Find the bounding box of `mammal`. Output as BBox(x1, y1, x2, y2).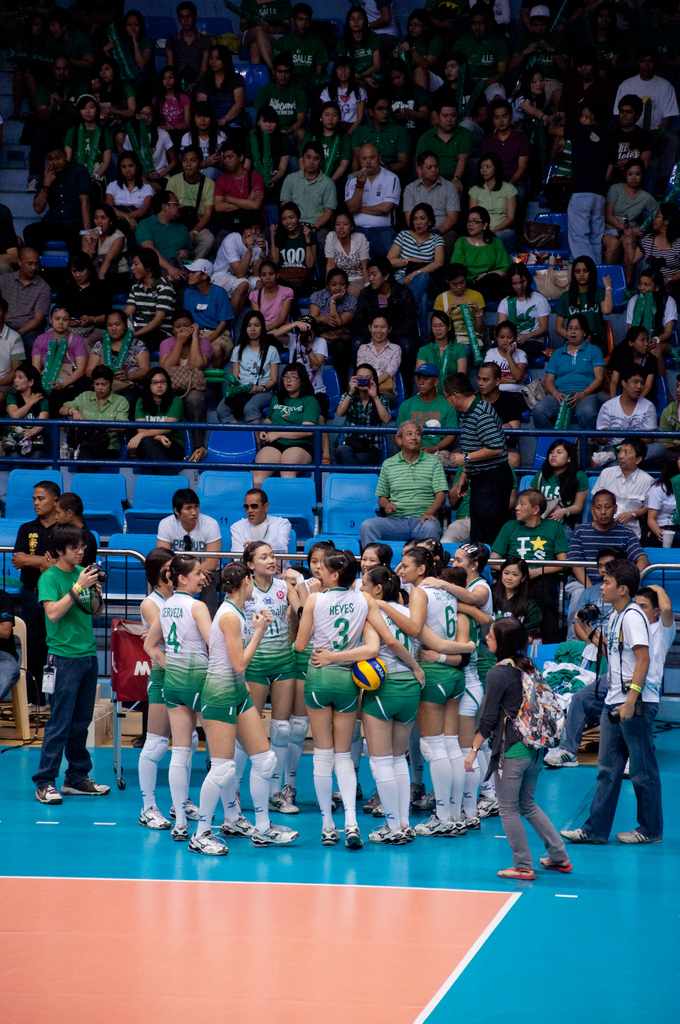
BBox(305, 266, 359, 356).
